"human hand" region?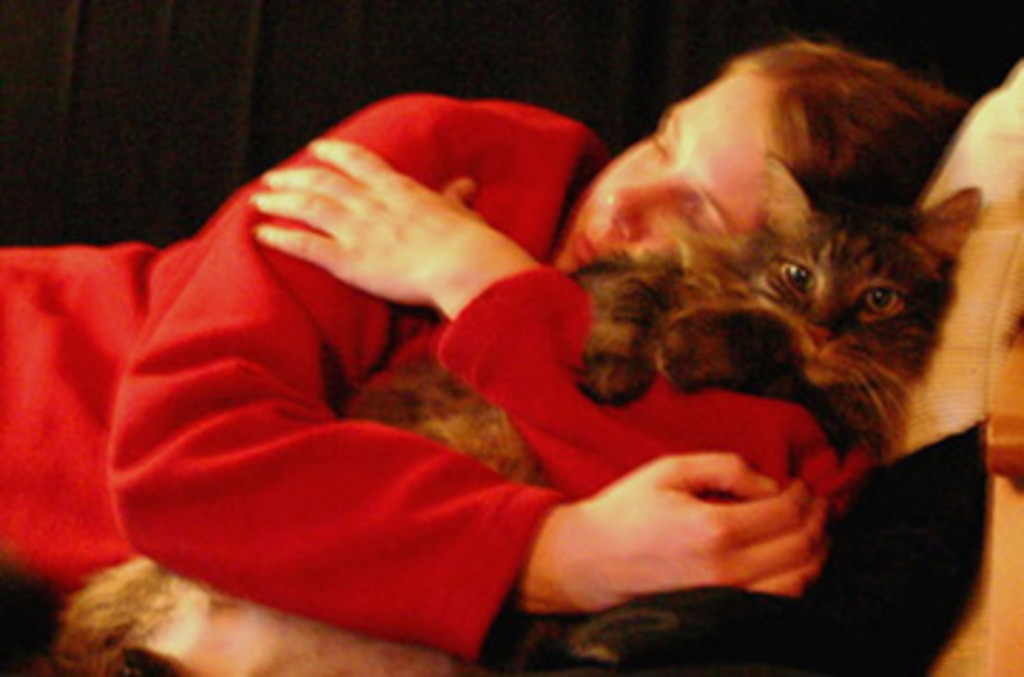
rect(247, 134, 509, 302)
